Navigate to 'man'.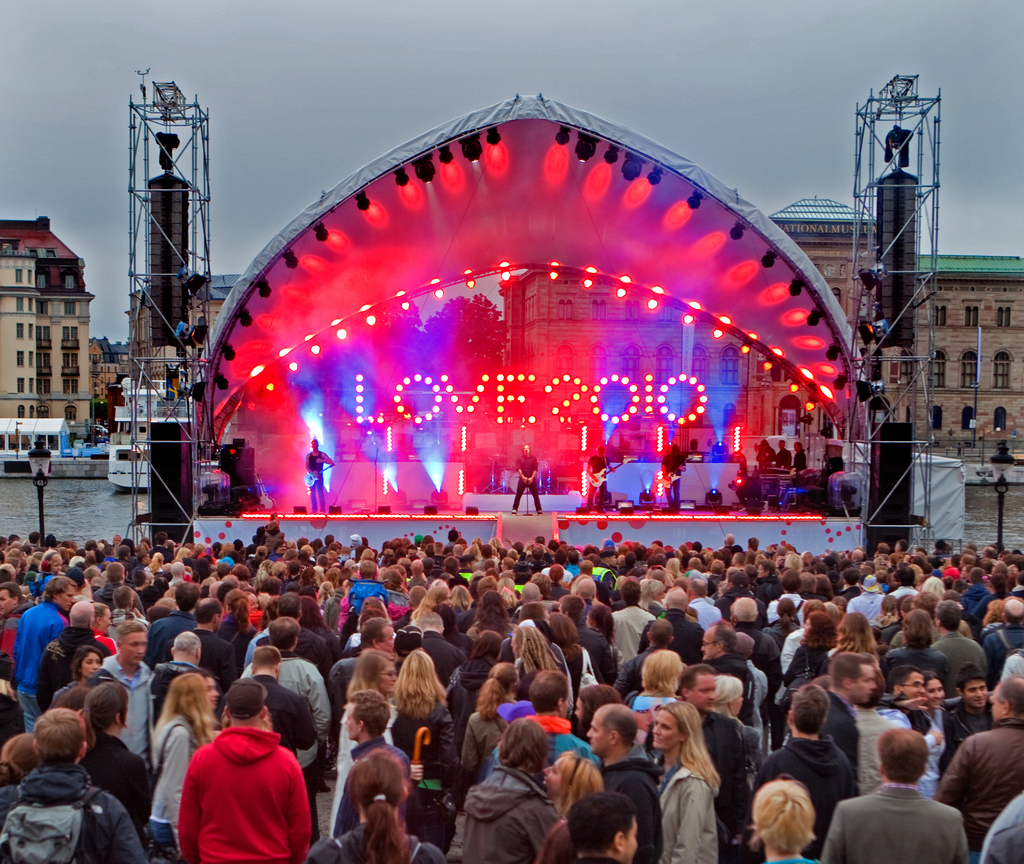
Navigation target: pyautogui.locateOnScreen(145, 583, 204, 671).
